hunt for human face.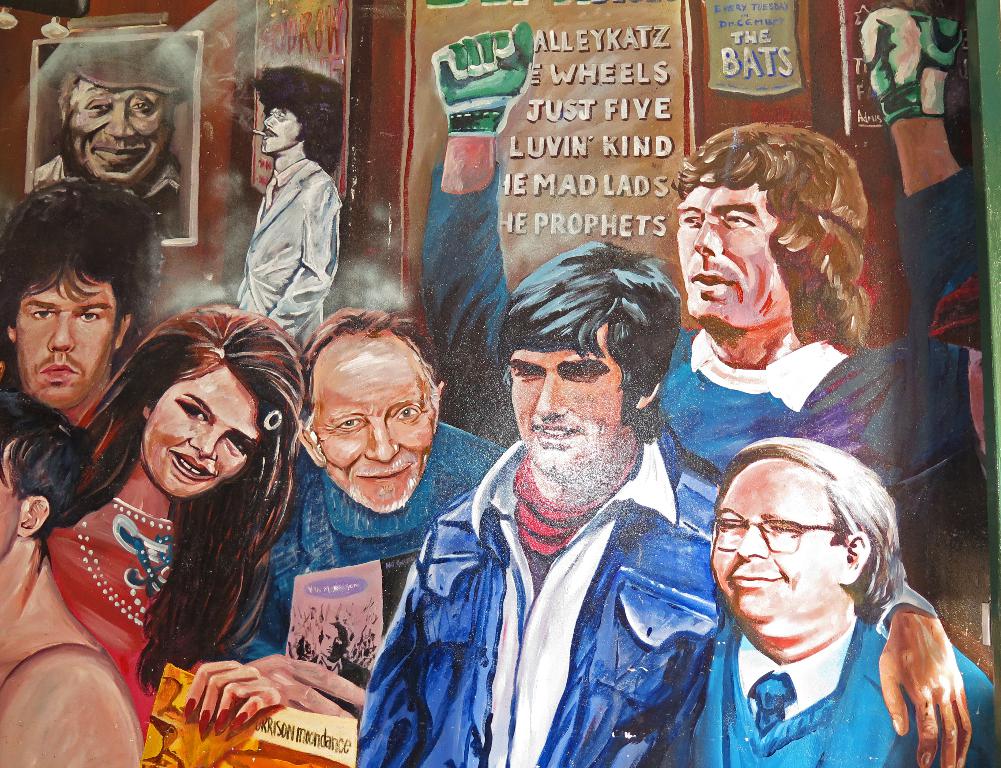
Hunted down at (313,346,433,512).
